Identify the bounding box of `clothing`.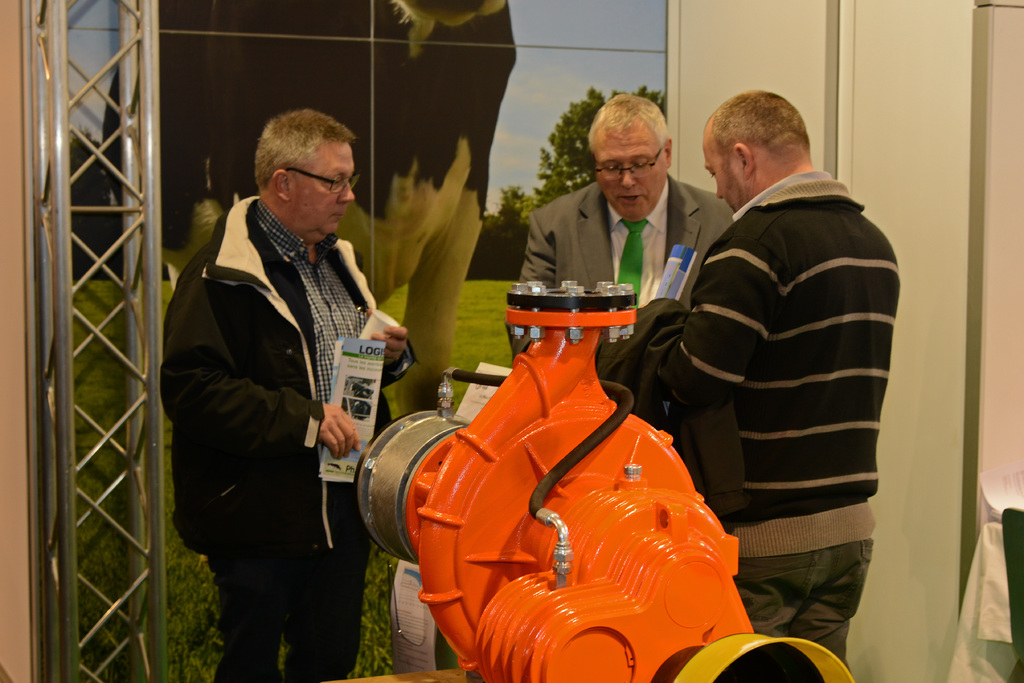
159, 193, 421, 682.
